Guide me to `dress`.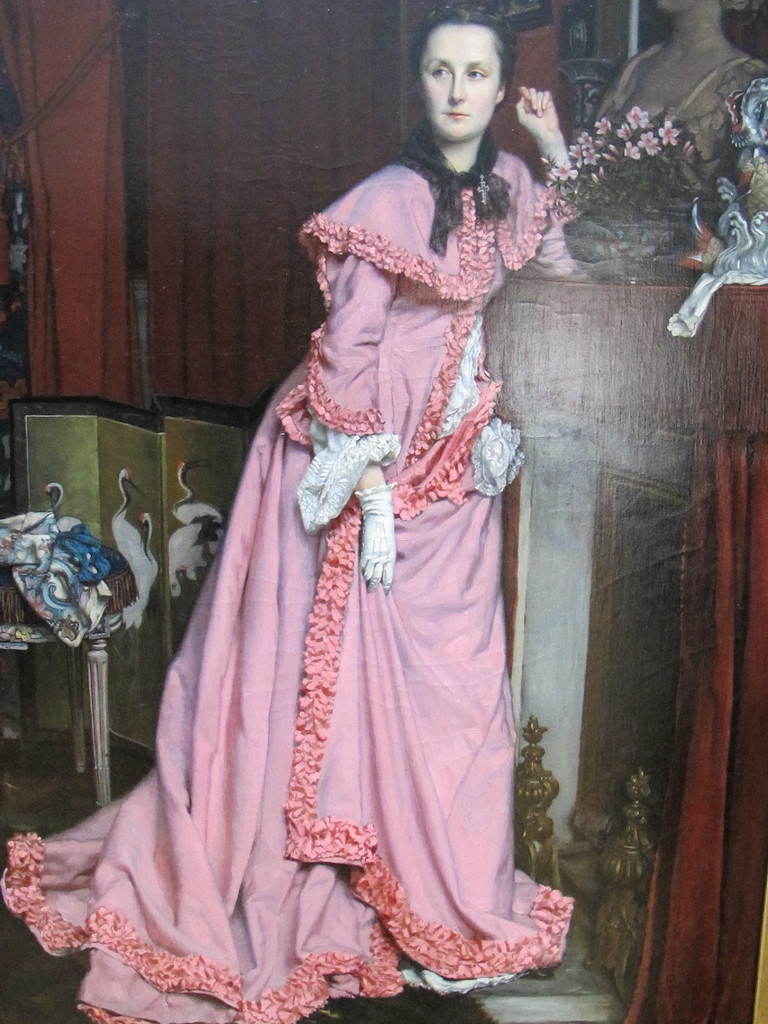
Guidance: x1=0 y1=129 x2=572 y2=1023.
